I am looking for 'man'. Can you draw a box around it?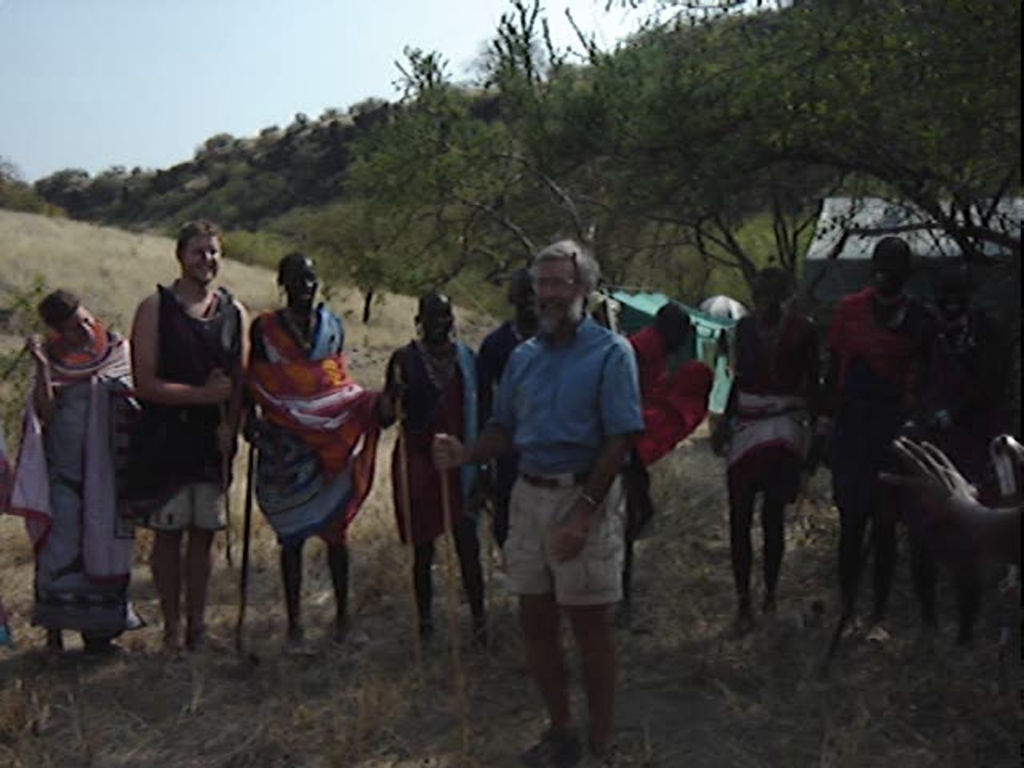
Sure, the bounding box is <region>624, 294, 718, 634</region>.
